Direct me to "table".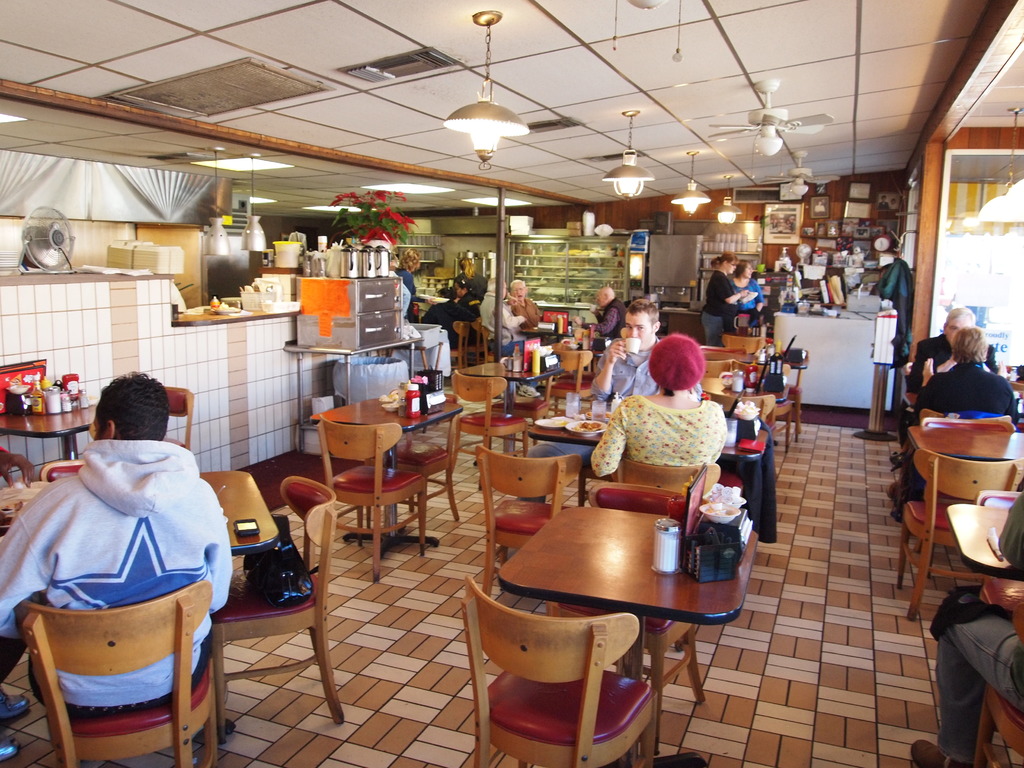
Direction: {"left": 706, "top": 369, "right": 780, "bottom": 431}.
